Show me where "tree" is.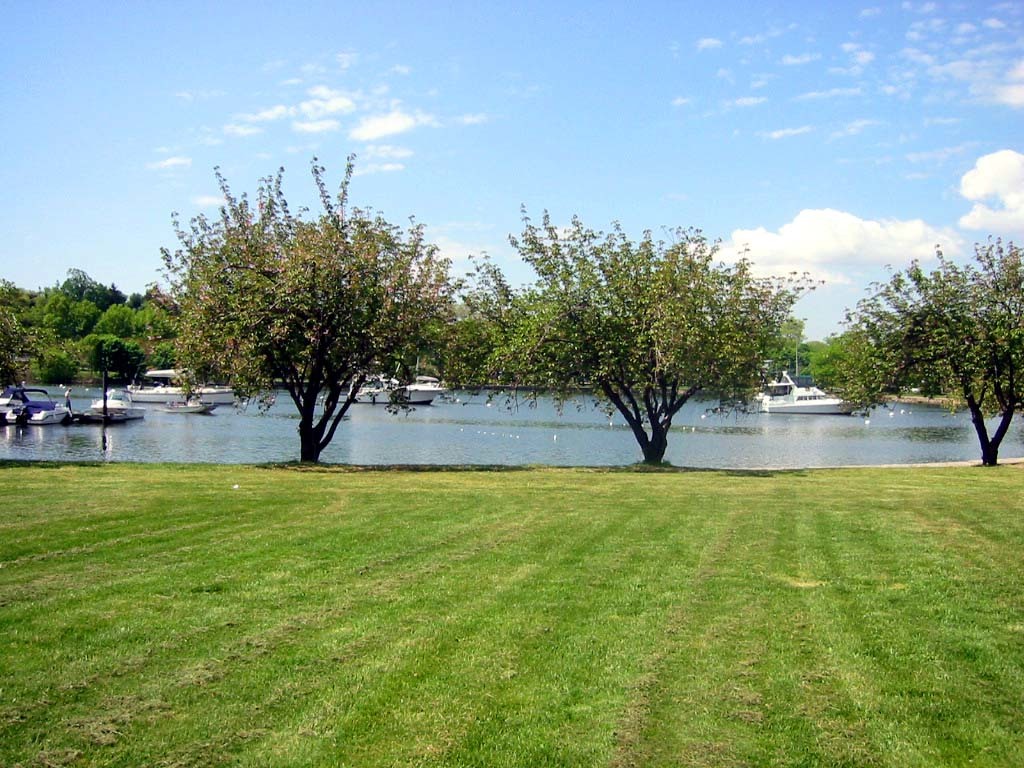
"tree" is at 435 201 826 468.
